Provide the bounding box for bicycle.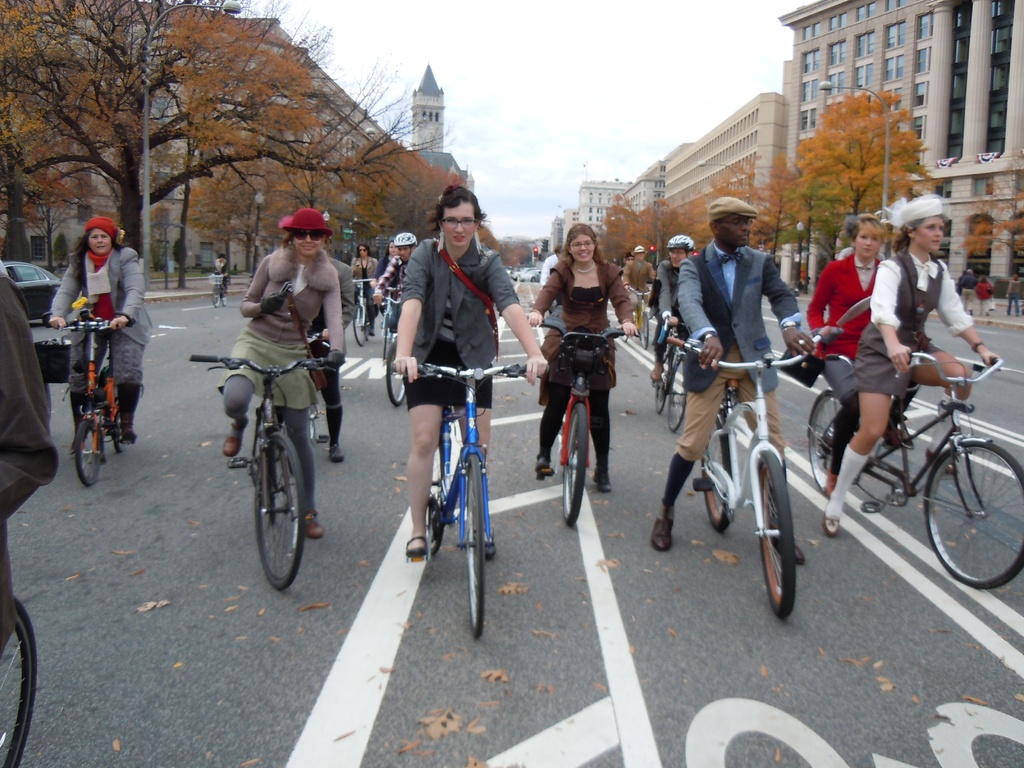
<bbox>53, 314, 136, 490</bbox>.
